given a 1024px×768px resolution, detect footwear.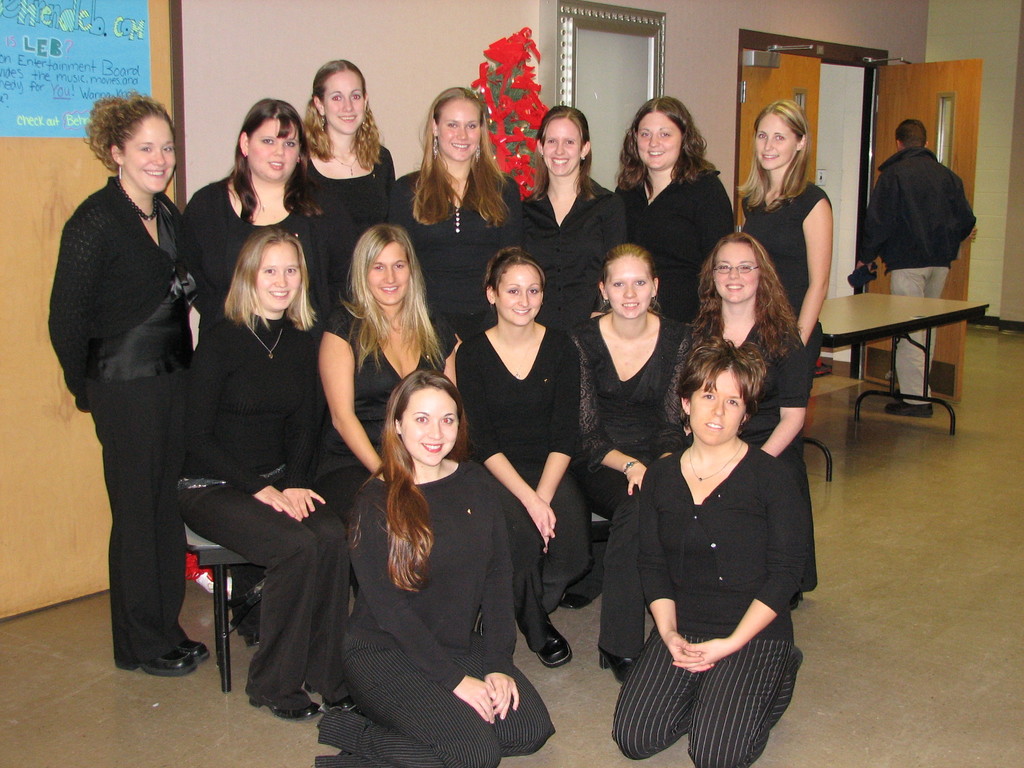
{"left": 890, "top": 387, "right": 900, "bottom": 403}.
